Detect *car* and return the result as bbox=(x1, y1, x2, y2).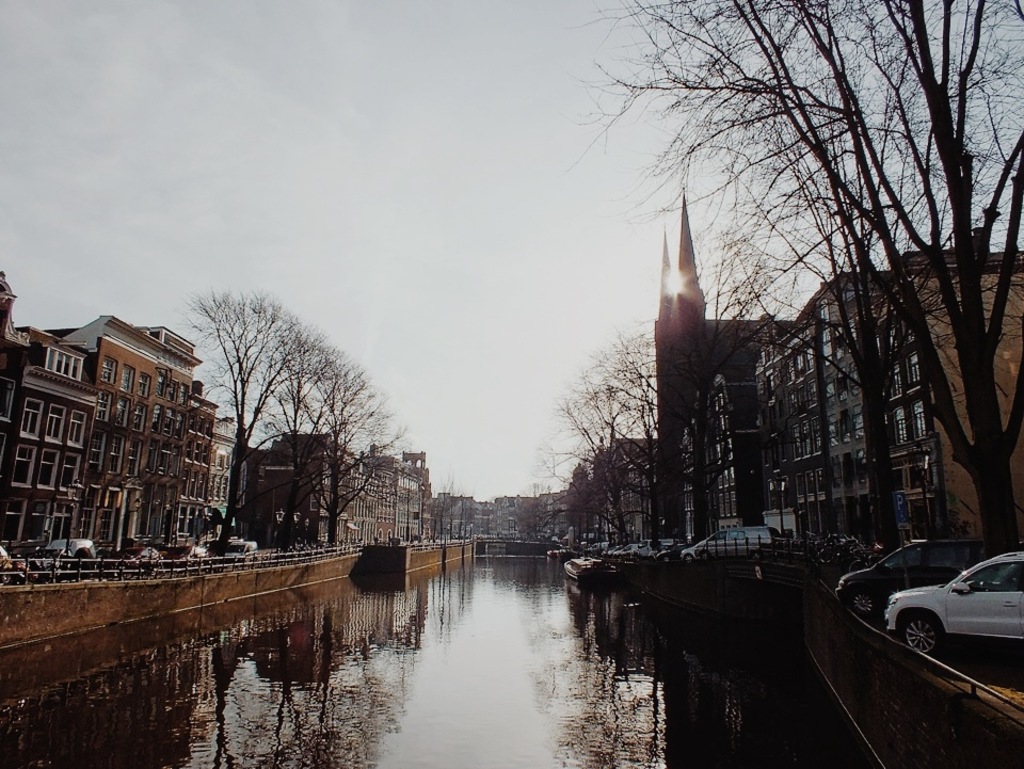
bbox=(845, 540, 996, 621).
